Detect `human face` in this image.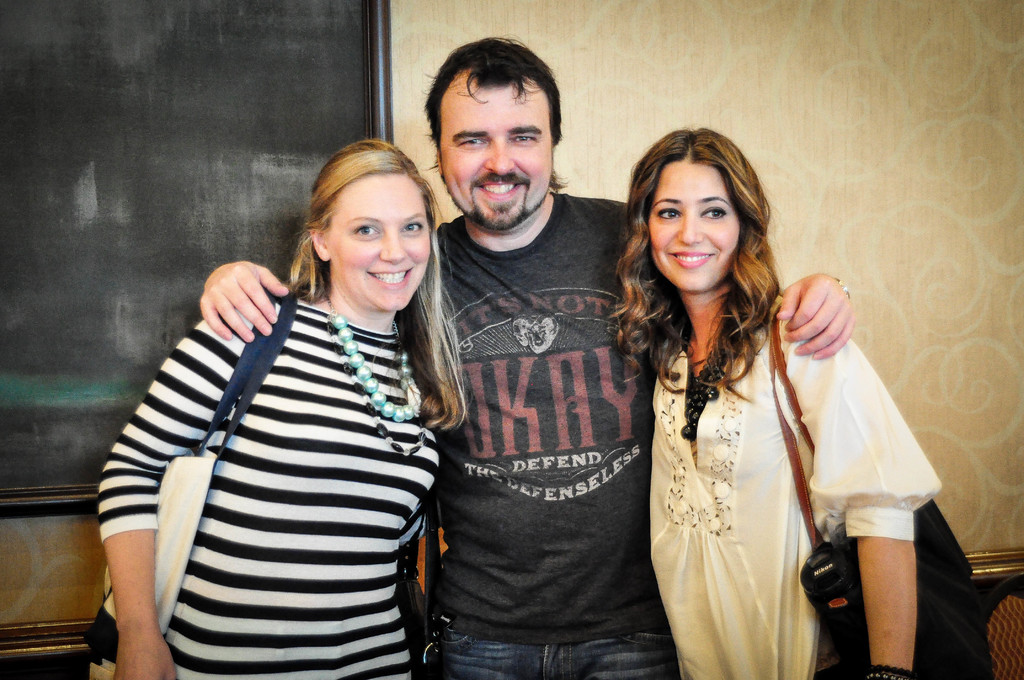
Detection: box=[649, 161, 742, 292].
